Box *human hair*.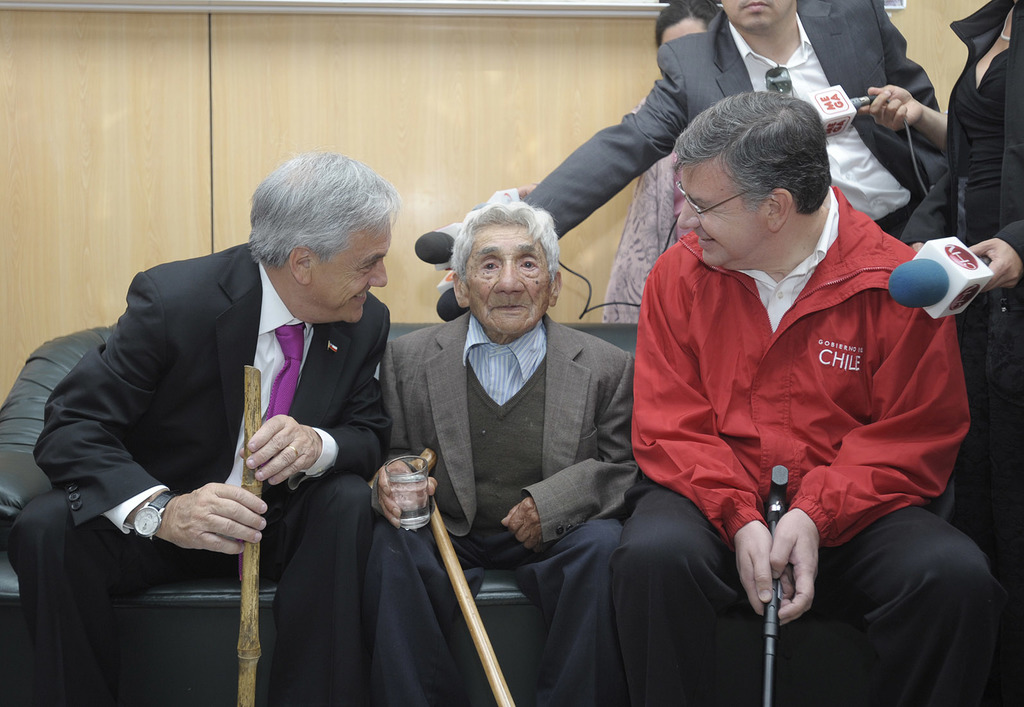
<bbox>658, 2, 727, 53</bbox>.
